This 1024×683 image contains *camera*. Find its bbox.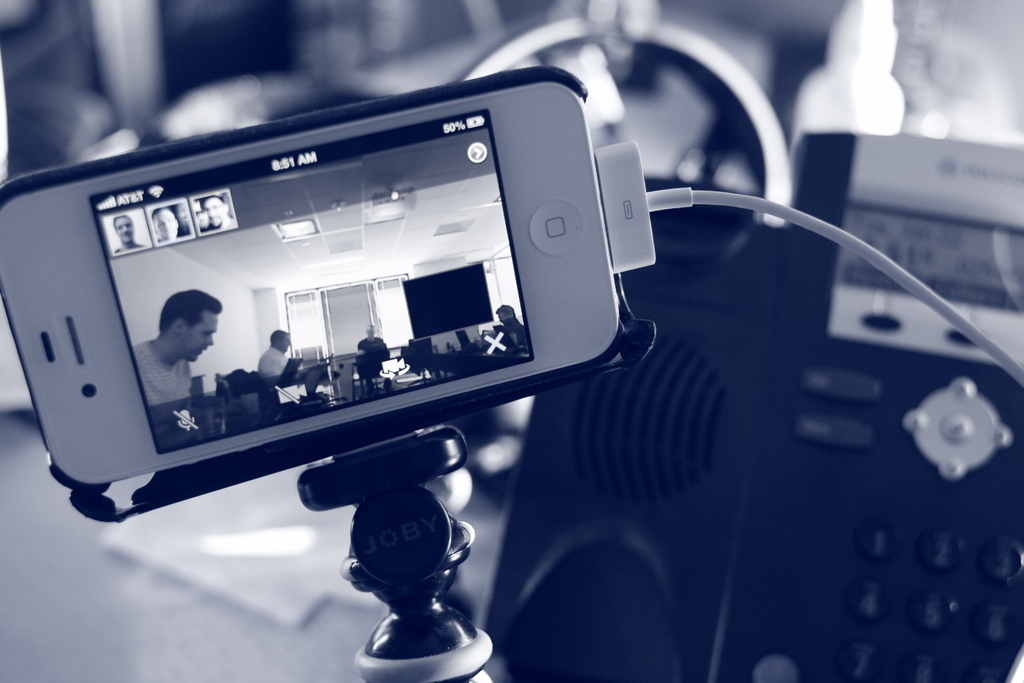
x1=0, y1=64, x2=652, y2=522.
